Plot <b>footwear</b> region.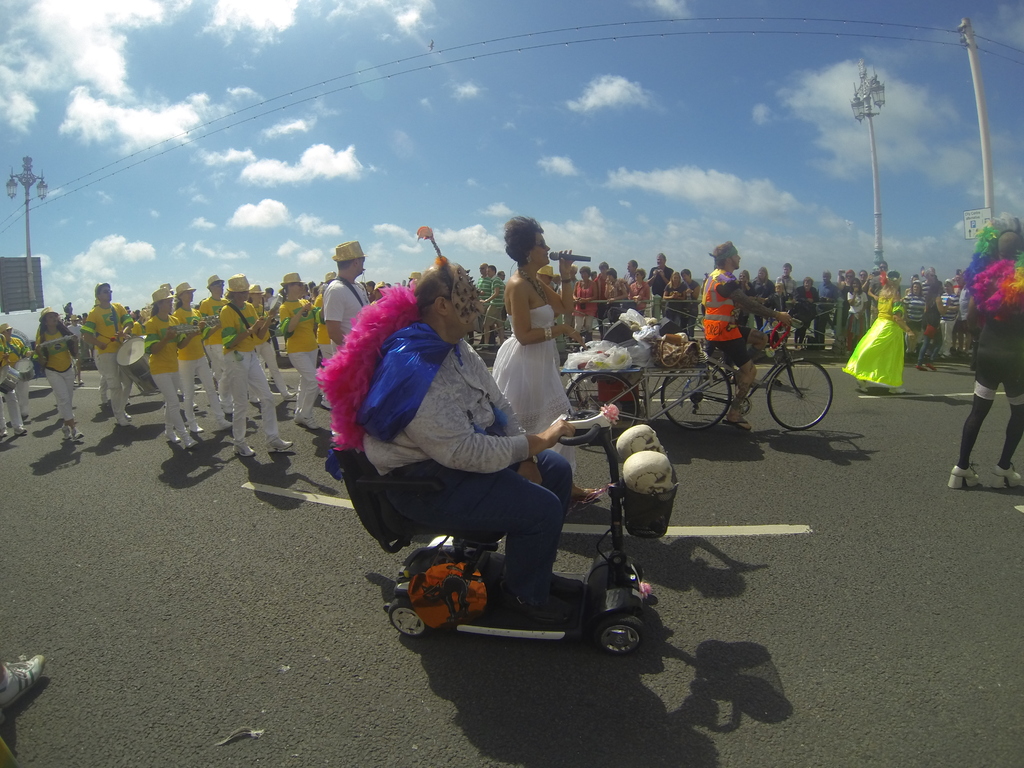
Plotted at locate(115, 415, 130, 428).
